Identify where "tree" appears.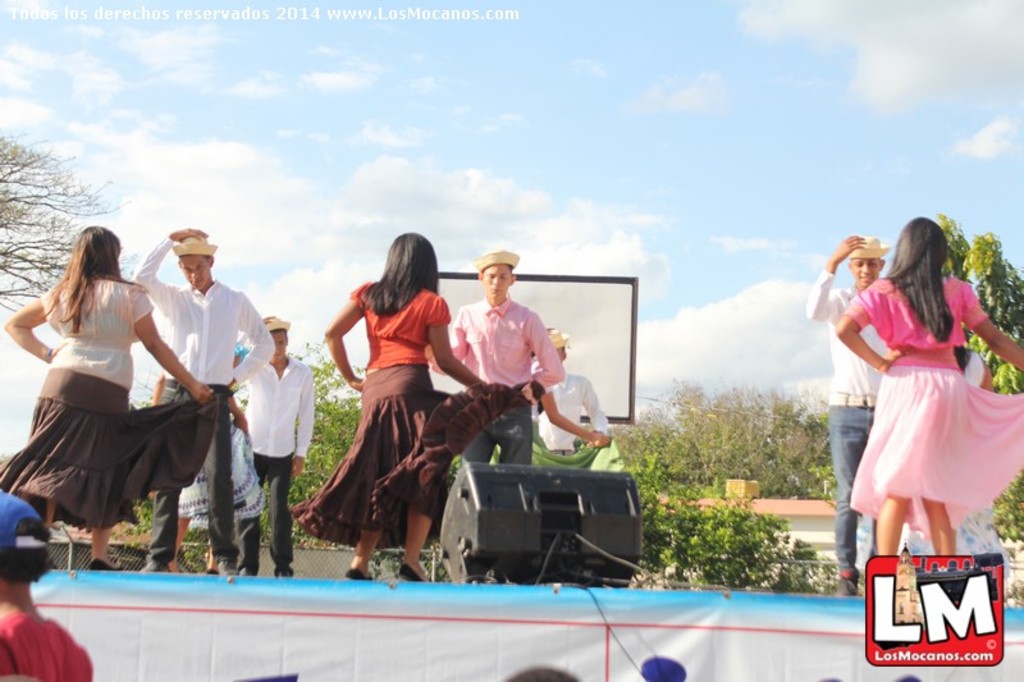
Appears at <box>937,215,1023,546</box>.
